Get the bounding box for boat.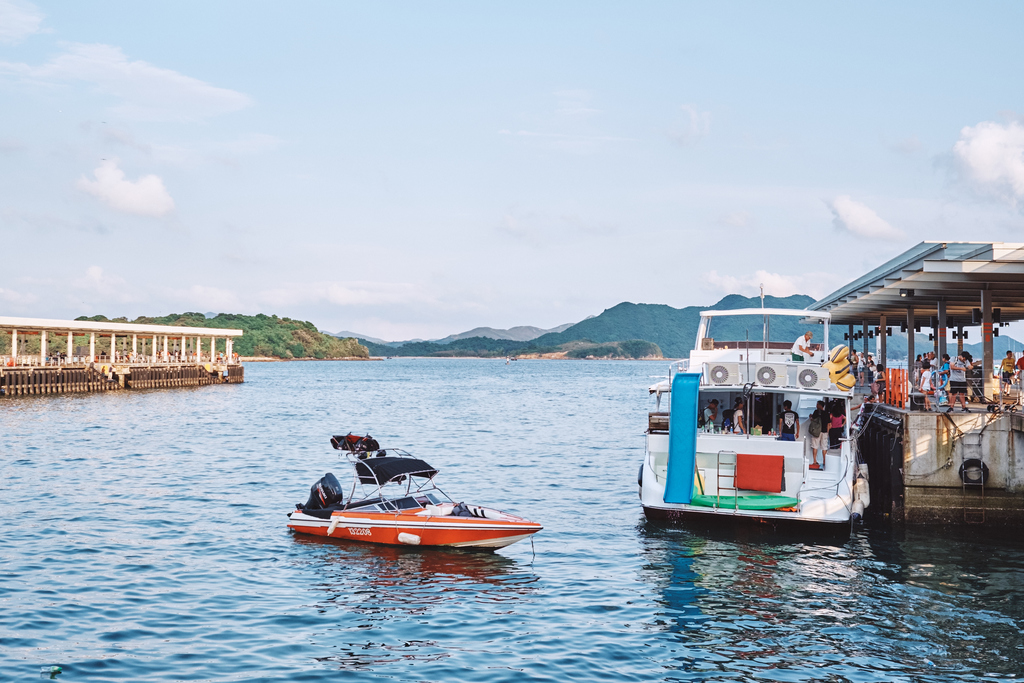
locate(274, 452, 558, 567).
